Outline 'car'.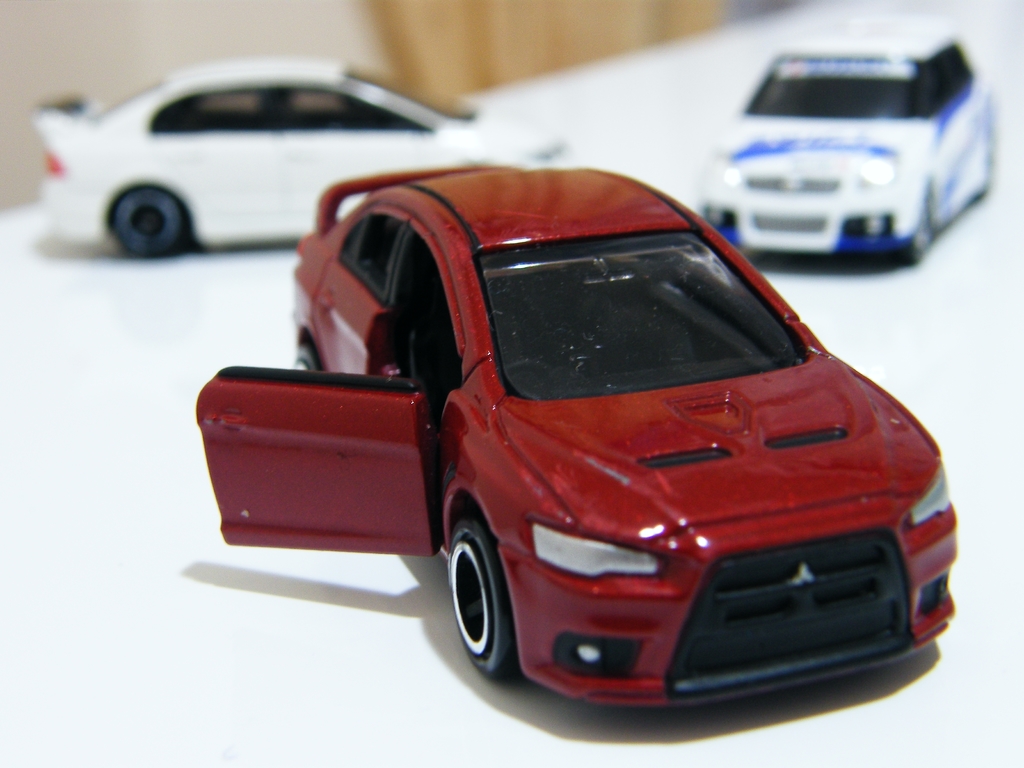
Outline: {"x1": 27, "y1": 53, "x2": 582, "y2": 265}.
